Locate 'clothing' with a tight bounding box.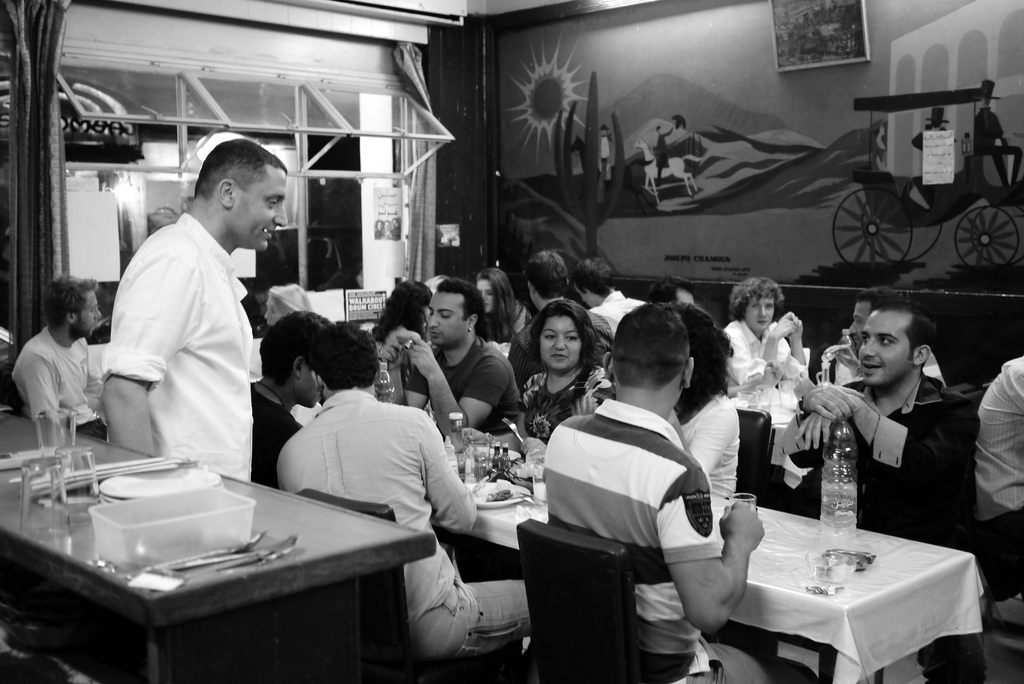
725/320/808/398.
